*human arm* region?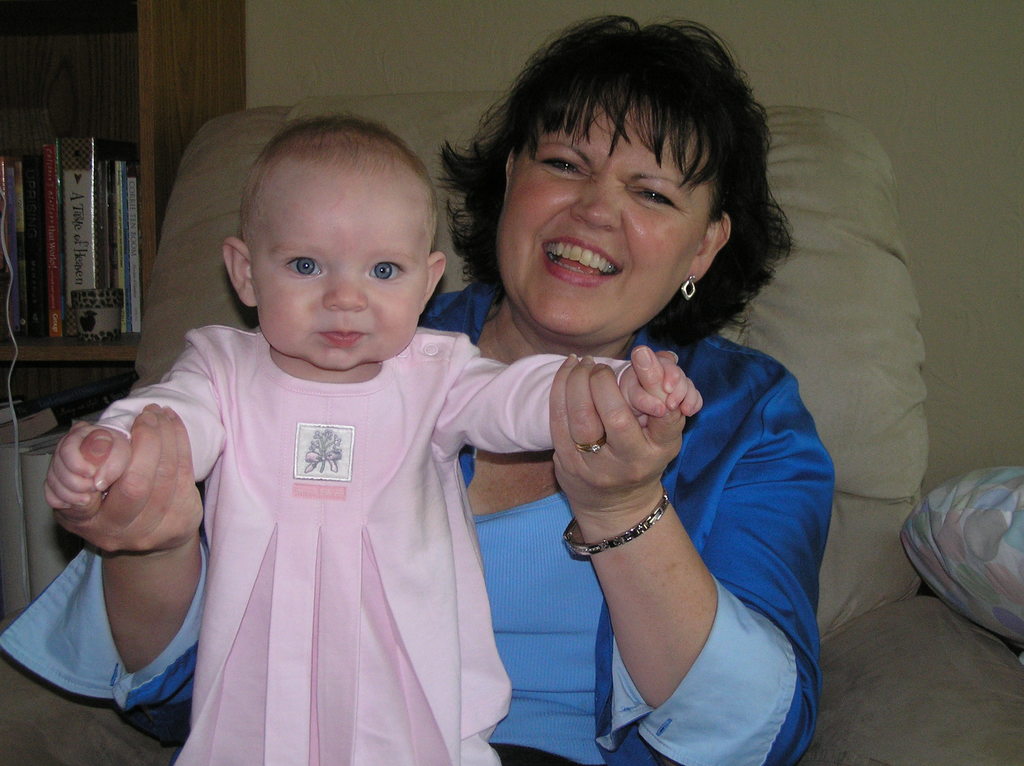
(left=541, top=344, right=838, bottom=765)
